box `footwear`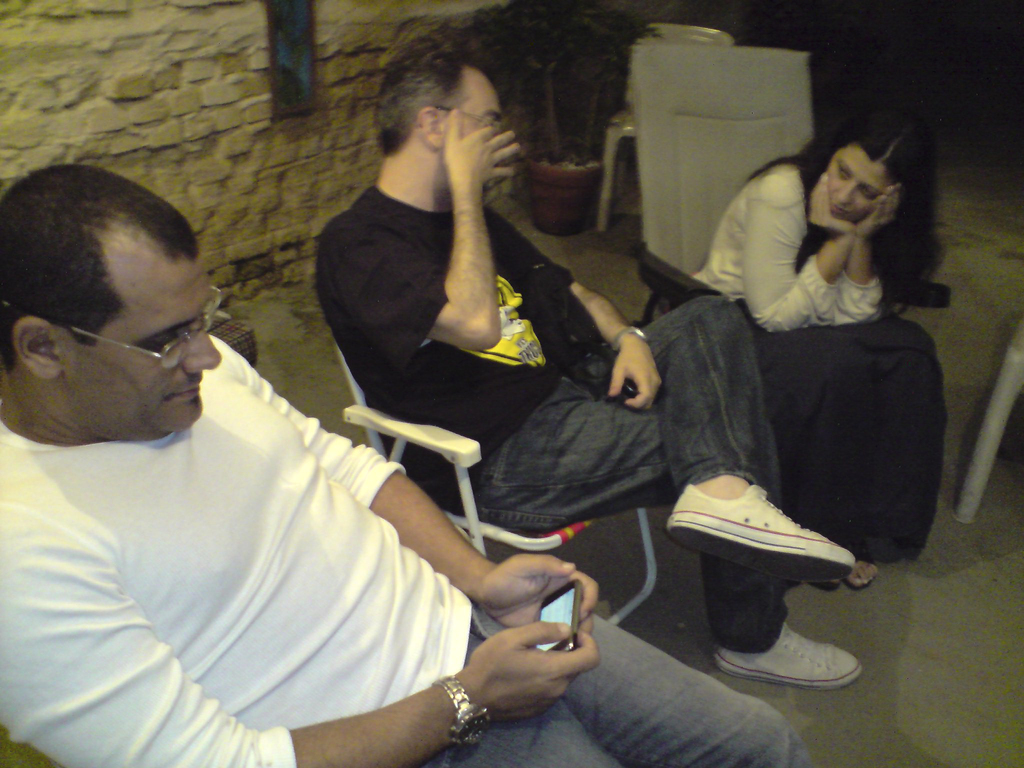
region(710, 619, 868, 693)
